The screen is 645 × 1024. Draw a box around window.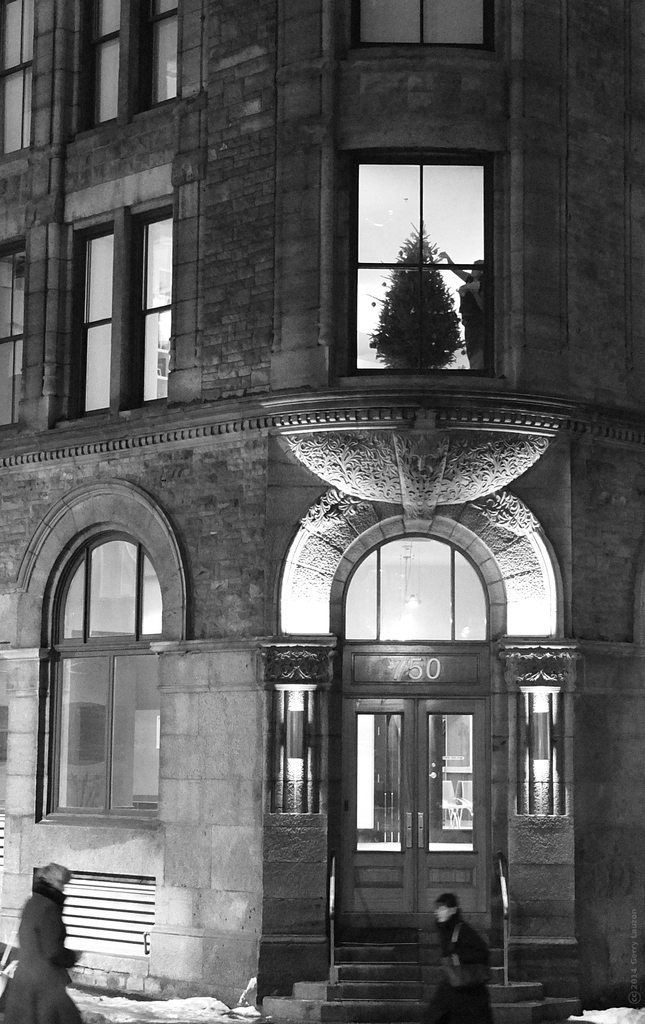
rect(360, 0, 491, 51).
